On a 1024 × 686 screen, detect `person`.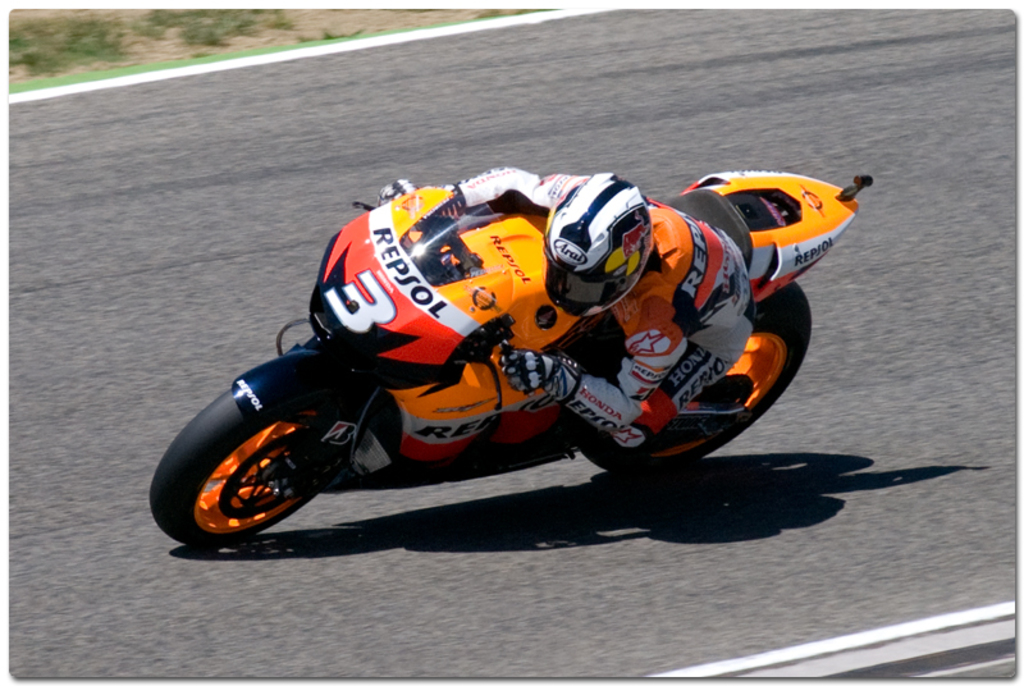
[374,164,759,458].
